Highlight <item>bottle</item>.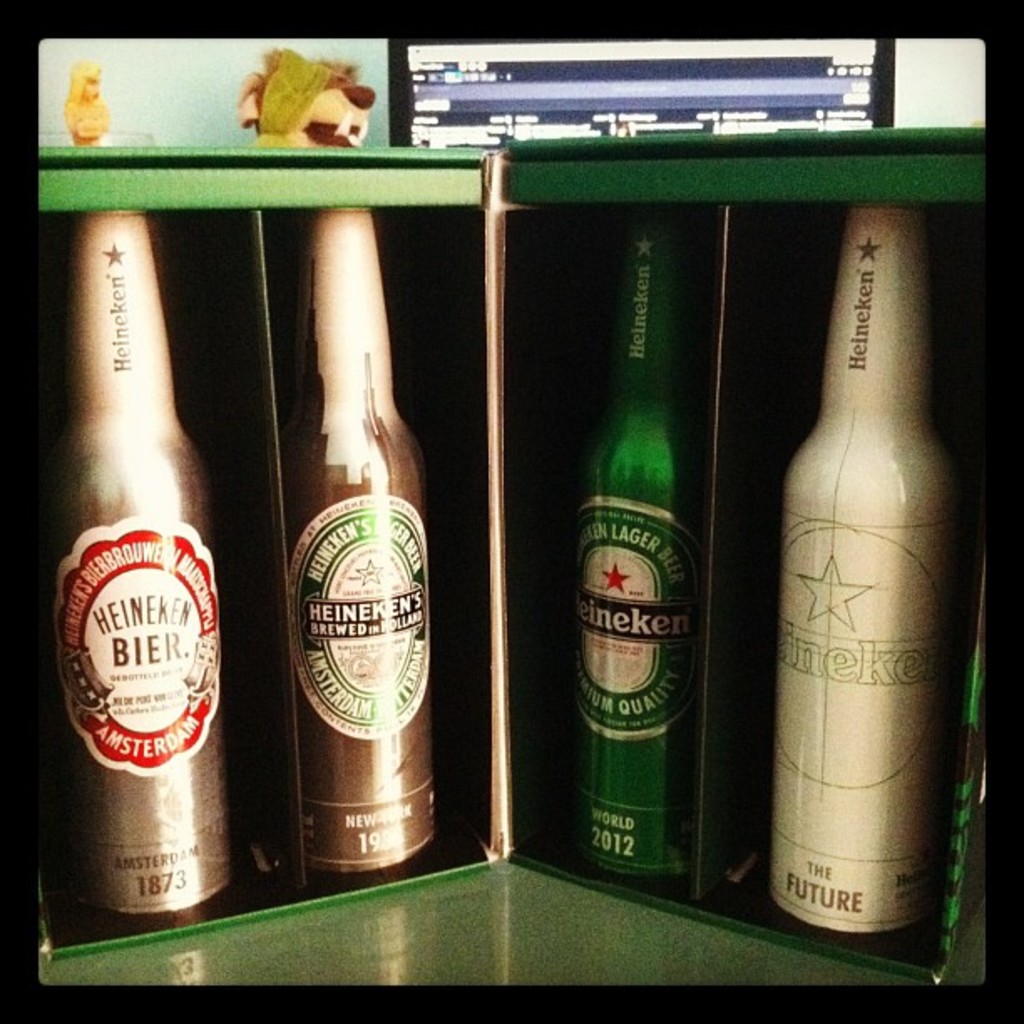
Highlighted region: [x1=760, y1=172, x2=967, y2=945].
